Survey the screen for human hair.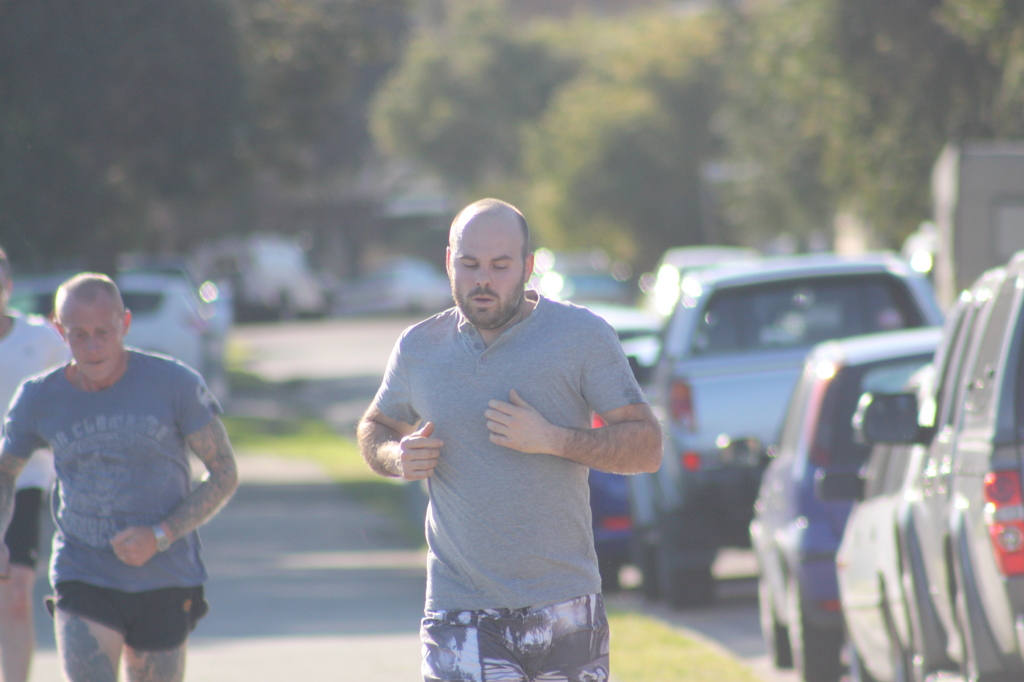
Survey found: Rect(51, 270, 117, 299).
